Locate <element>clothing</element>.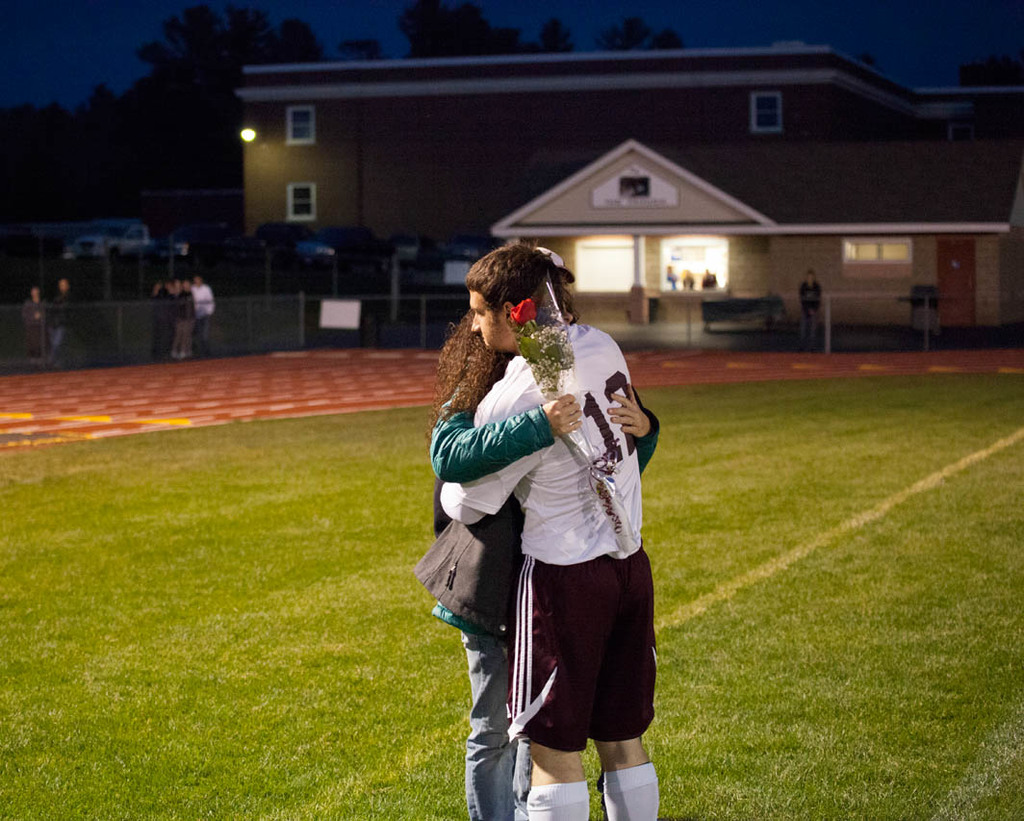
Bounding box: x1=428 y1=383 x2=558 y2=817.
